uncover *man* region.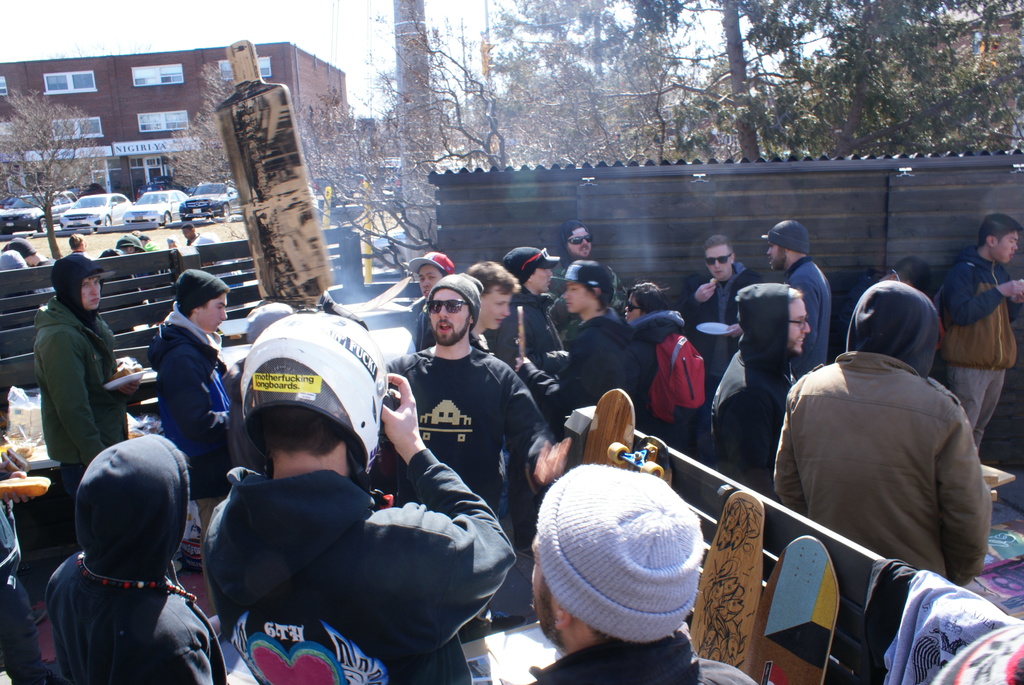
Uncovered: pyautogui.locateOnScreen(776, 224, 834, 361).
